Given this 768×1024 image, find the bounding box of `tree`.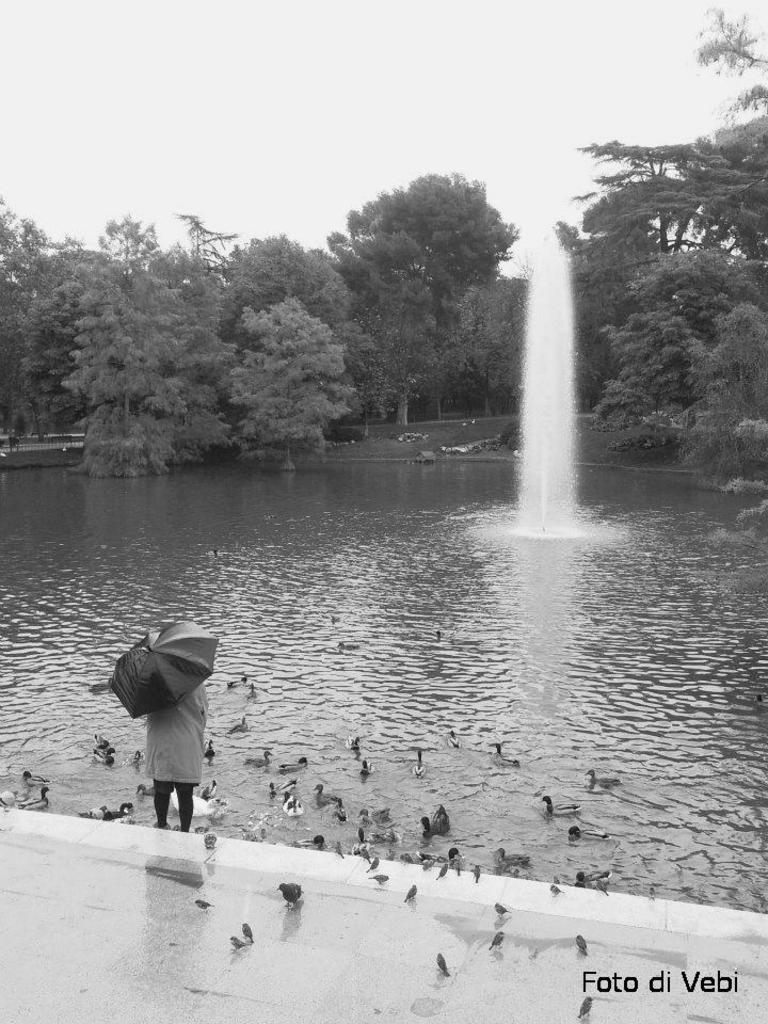
pyautogui.locateOnScreen(330, 162, 517, 400).
